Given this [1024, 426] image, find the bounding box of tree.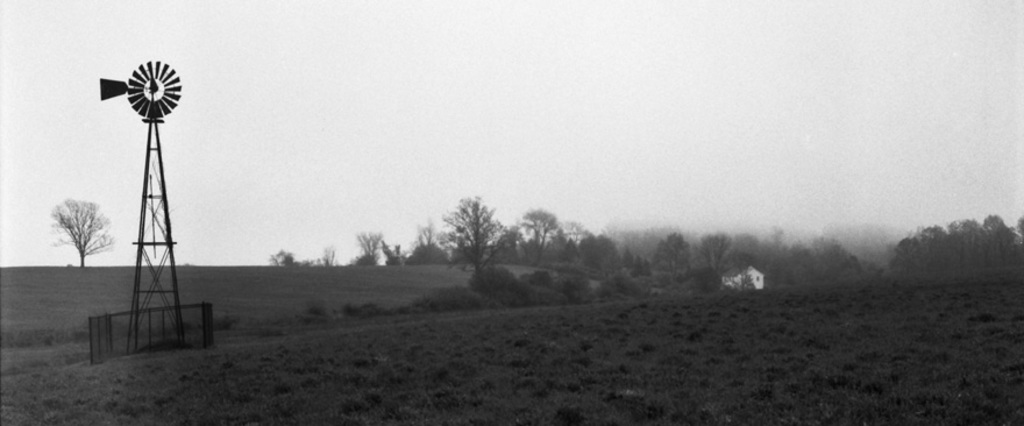
bbox(439, 187, 514, 292).
